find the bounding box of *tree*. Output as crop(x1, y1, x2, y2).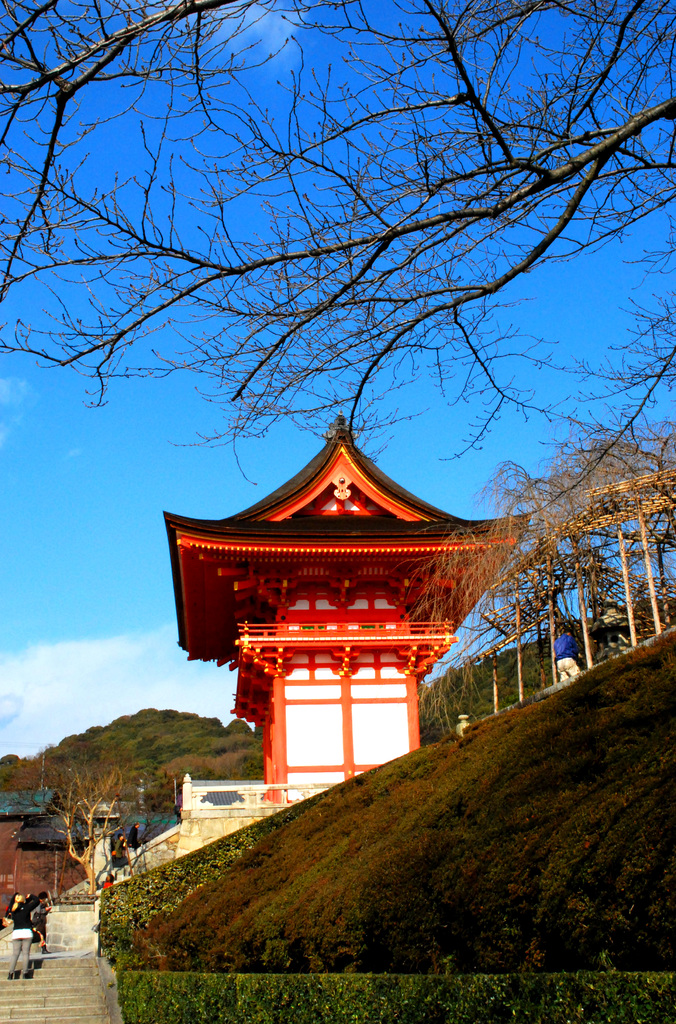
crop(0, 0, 675, 607).
